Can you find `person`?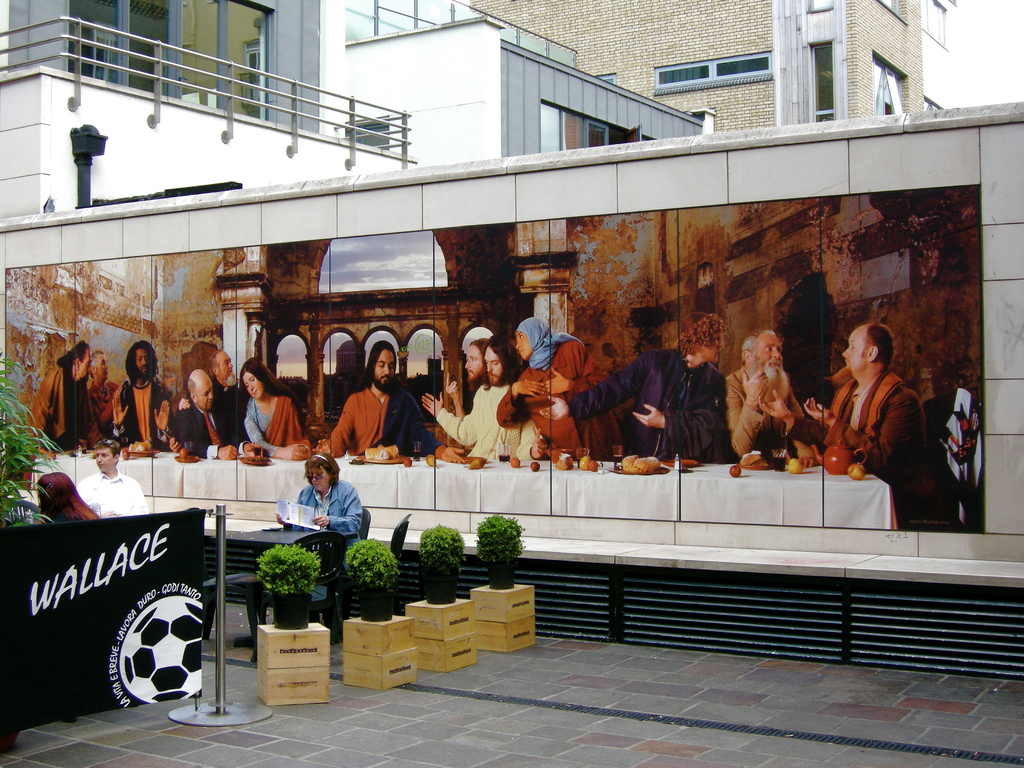
Yes, bounding box: detection(419, 343, 541, 456).
